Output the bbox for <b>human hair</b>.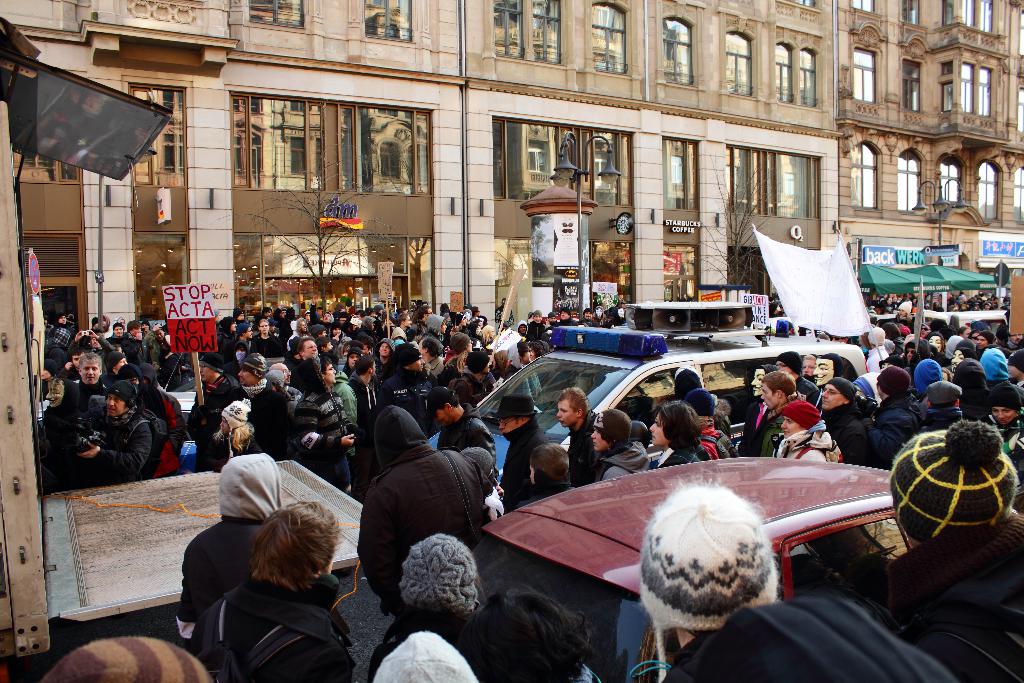
(530,445,576,492).
